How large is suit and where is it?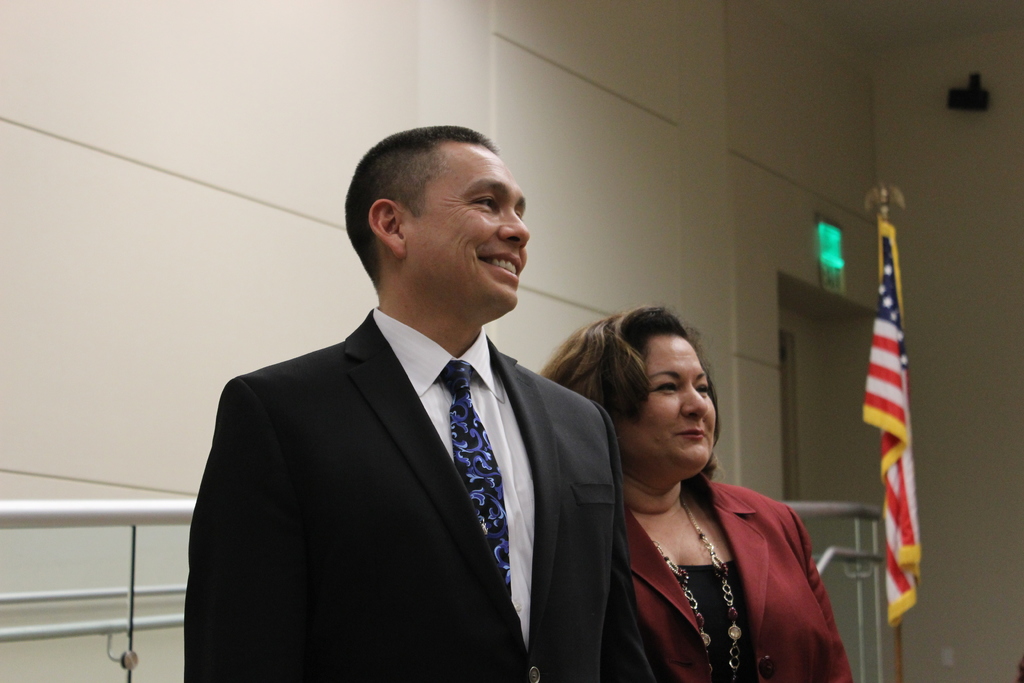
Bounding box: pyautogui.locateOnScreen(626, 463, 851, 682).
